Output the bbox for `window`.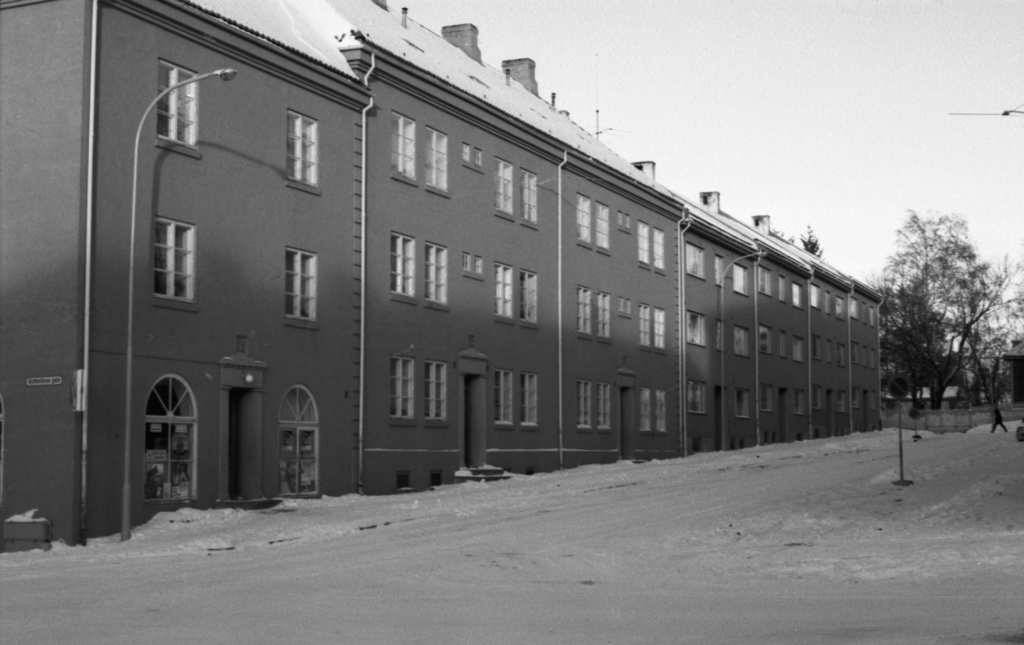
<box>424,356,448,420</box>.
